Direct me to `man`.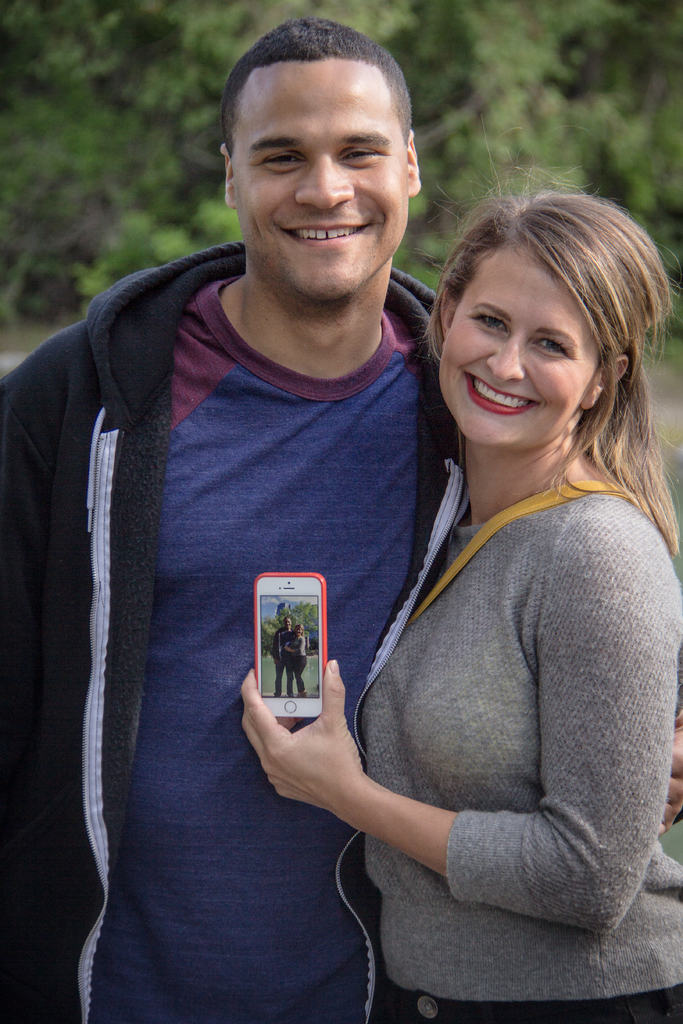
Direction: rect(272, 614, 302, 691).
